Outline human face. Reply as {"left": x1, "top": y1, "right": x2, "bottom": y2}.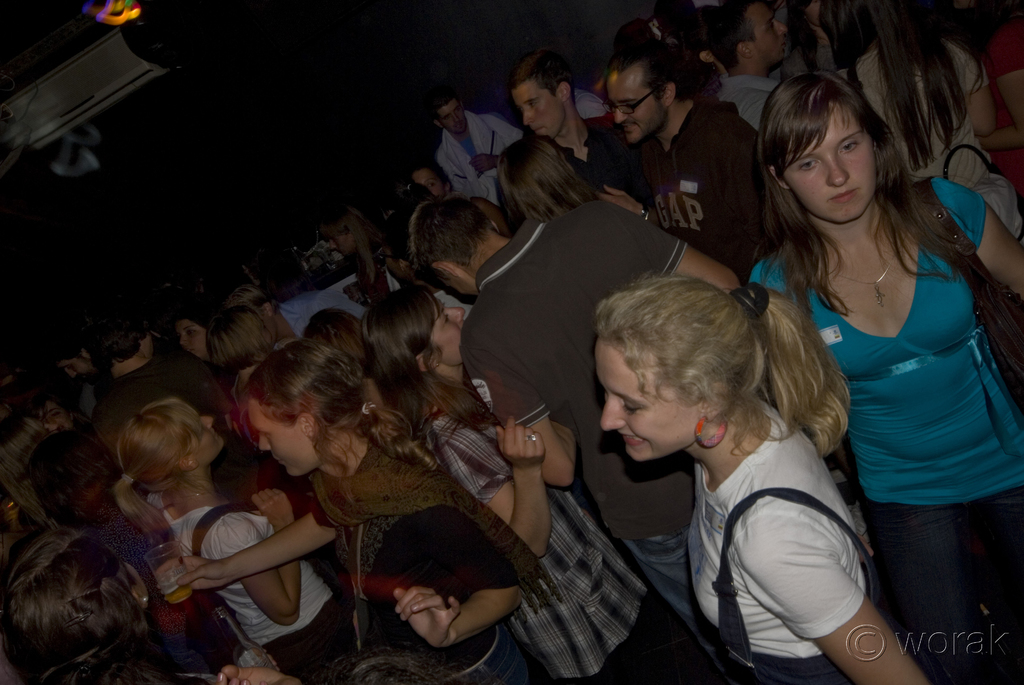
{"left": 601, "top": 337, "right": 703, "bottom": 463}.
